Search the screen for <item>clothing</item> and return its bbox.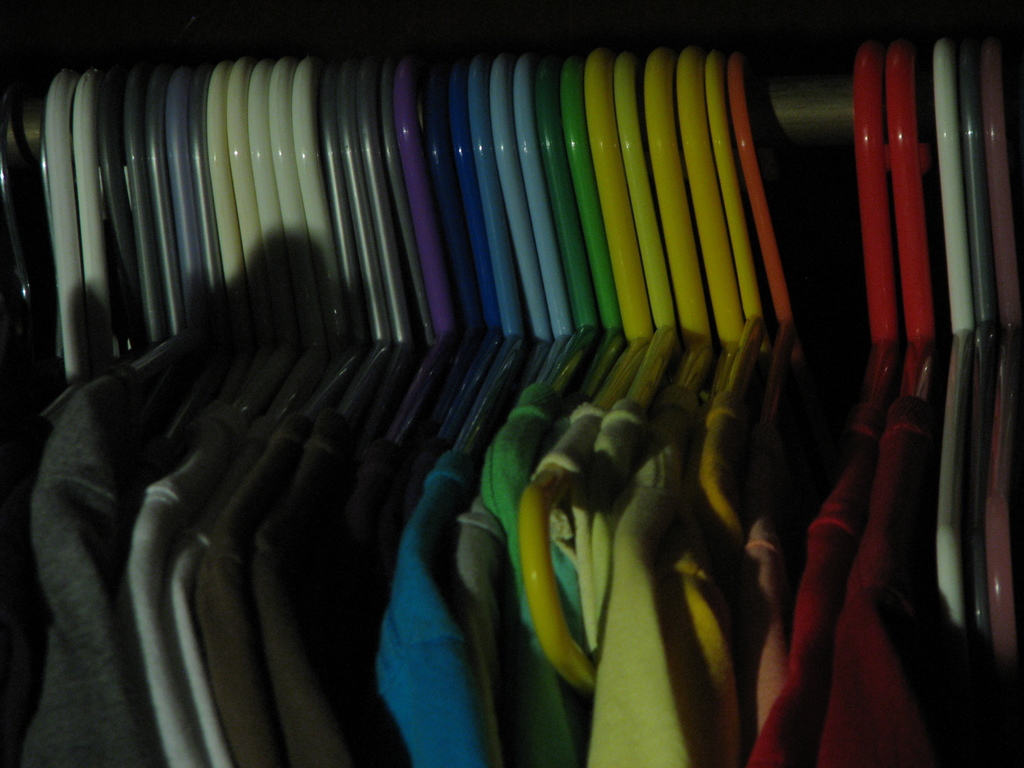
Found: detection(817, 394, 1019, 766).
